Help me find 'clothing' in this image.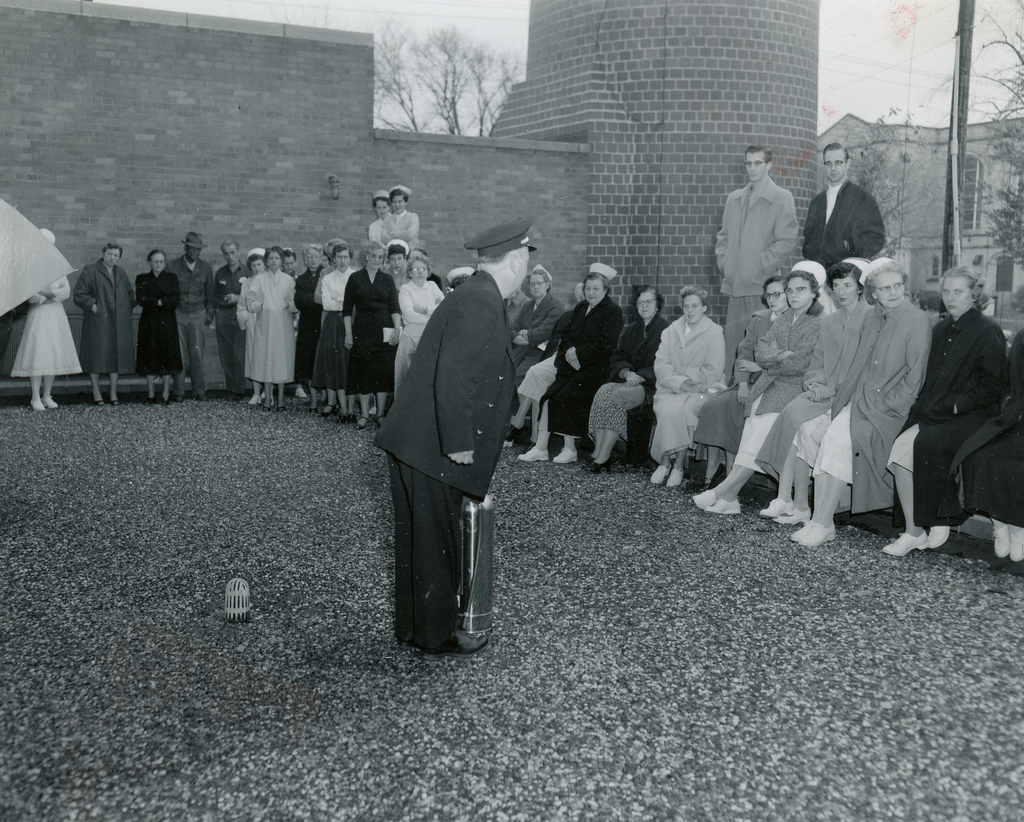
Found it: [169,251,207,400].
